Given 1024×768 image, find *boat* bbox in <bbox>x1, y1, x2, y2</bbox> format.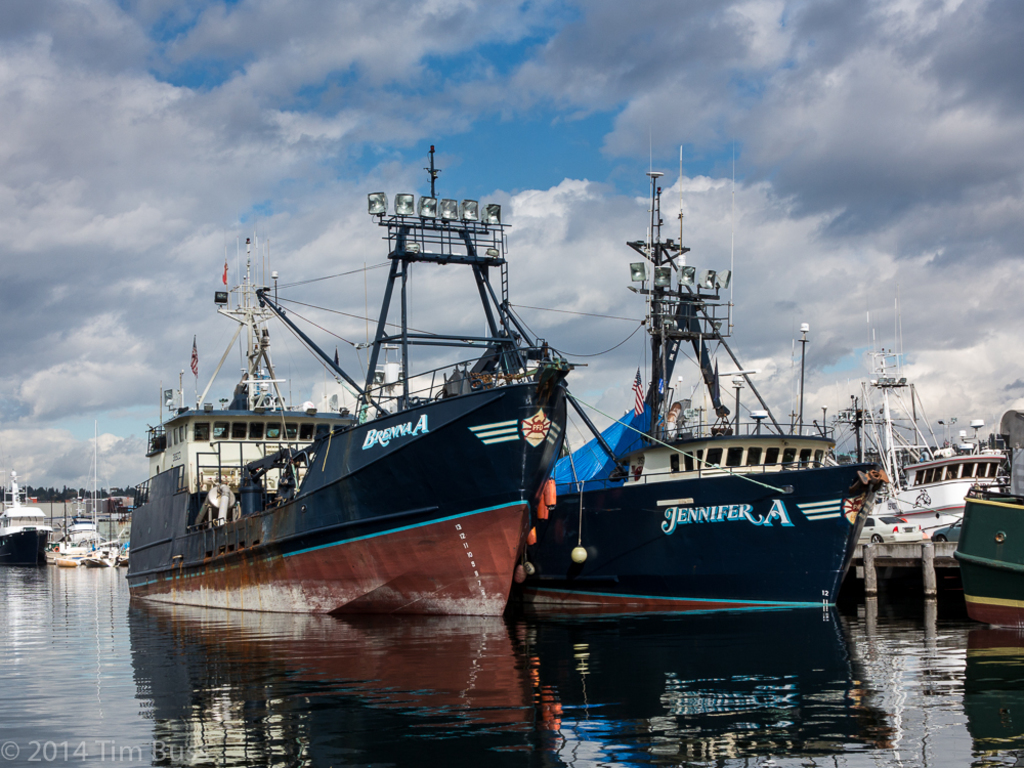
<bbox>0, 476, 50, 557</bbox>.
